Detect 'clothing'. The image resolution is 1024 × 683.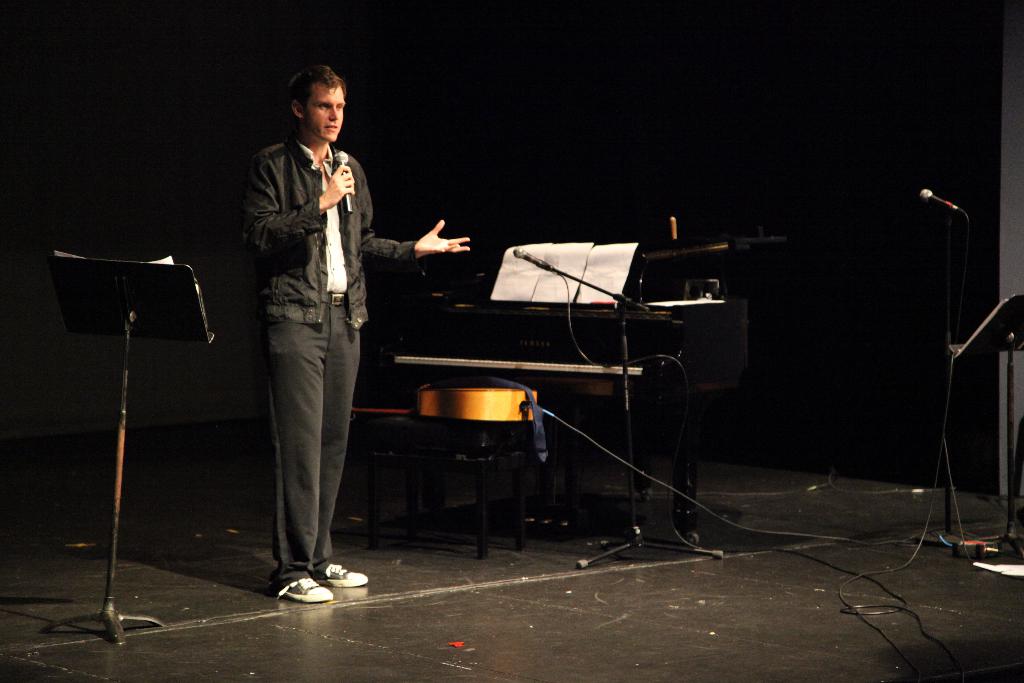
[left=232, top=58, right=388, bottom=600].
